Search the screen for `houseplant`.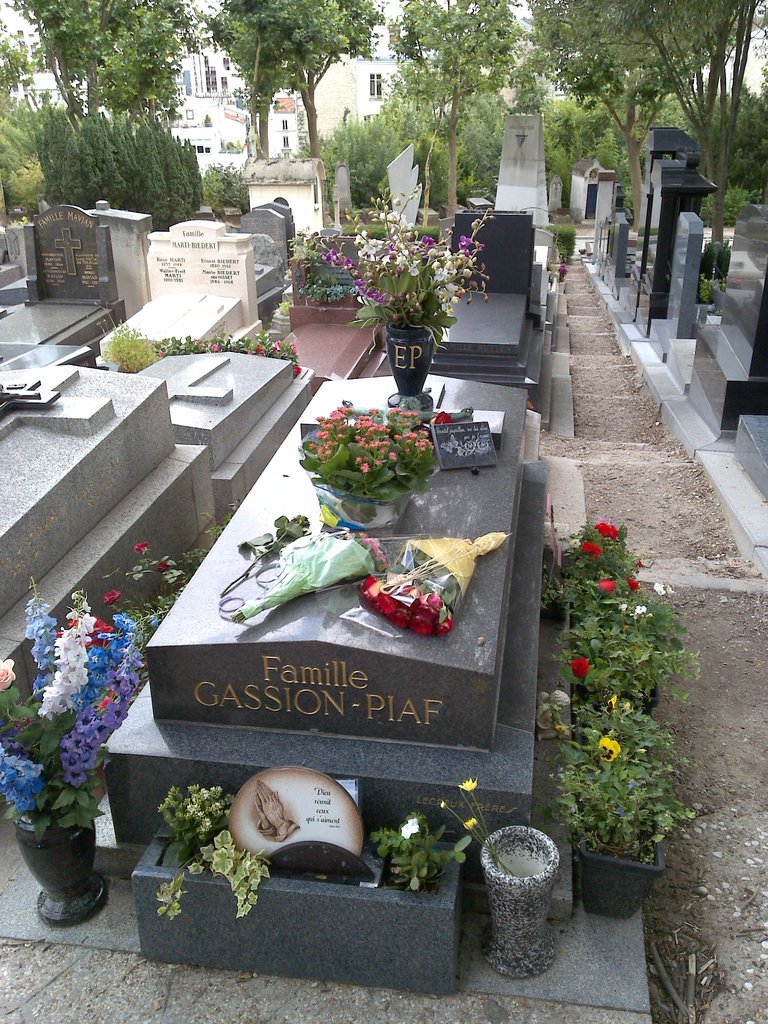
Found at locate(437, 780, 565, 988).
